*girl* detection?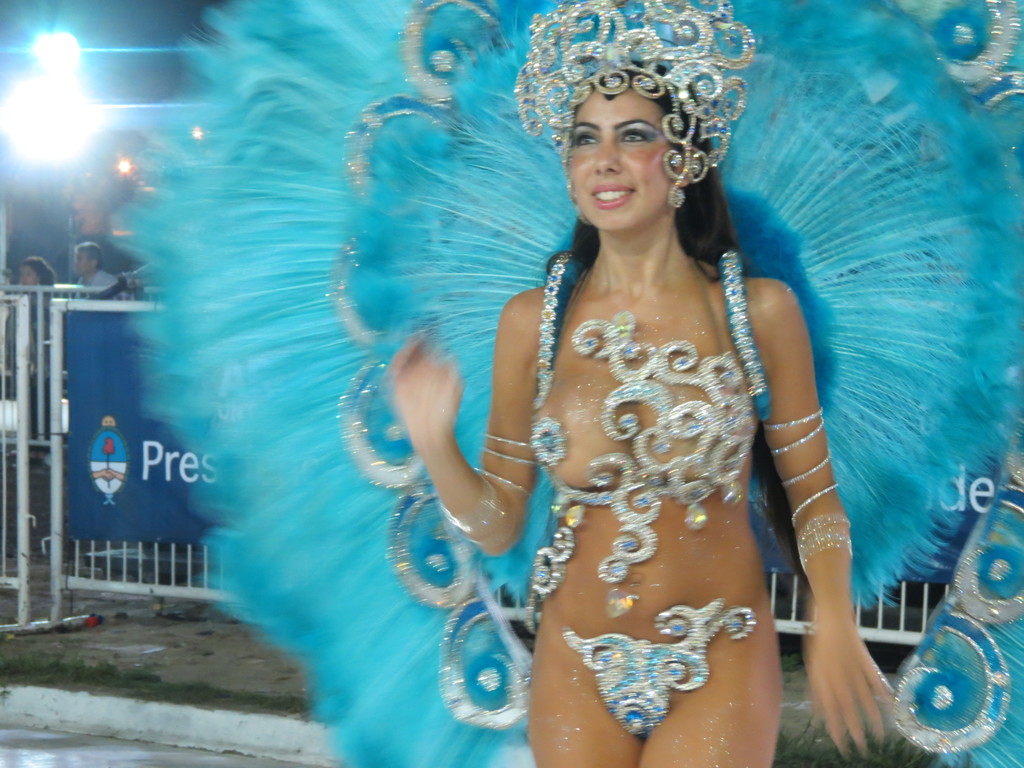
Rect(13, 255, 72, 455)
